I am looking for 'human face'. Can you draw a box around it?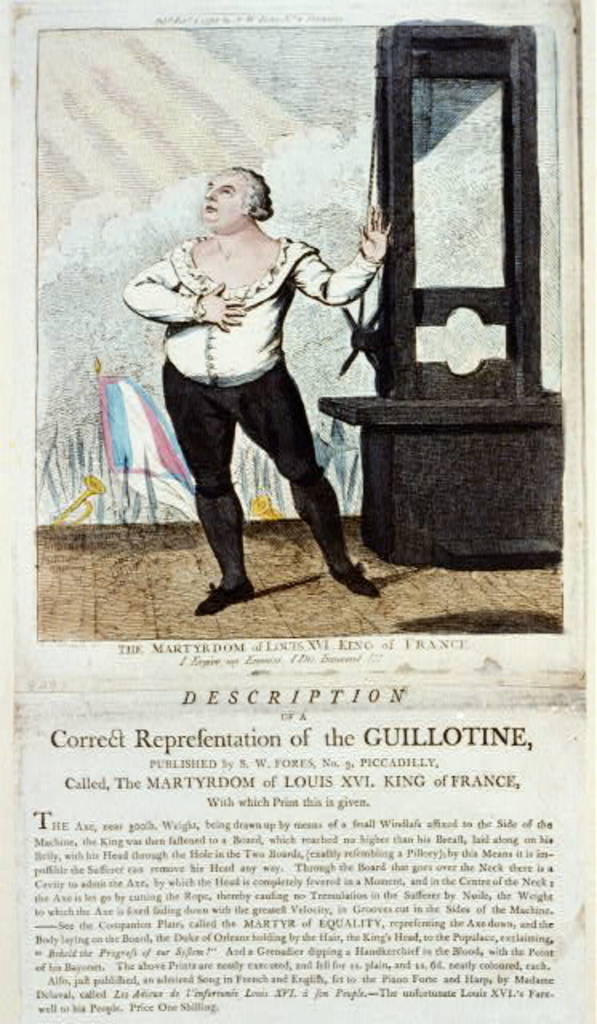
Sure, the bounding box is <bbox>203, 171, 243, 234</bbox>.
